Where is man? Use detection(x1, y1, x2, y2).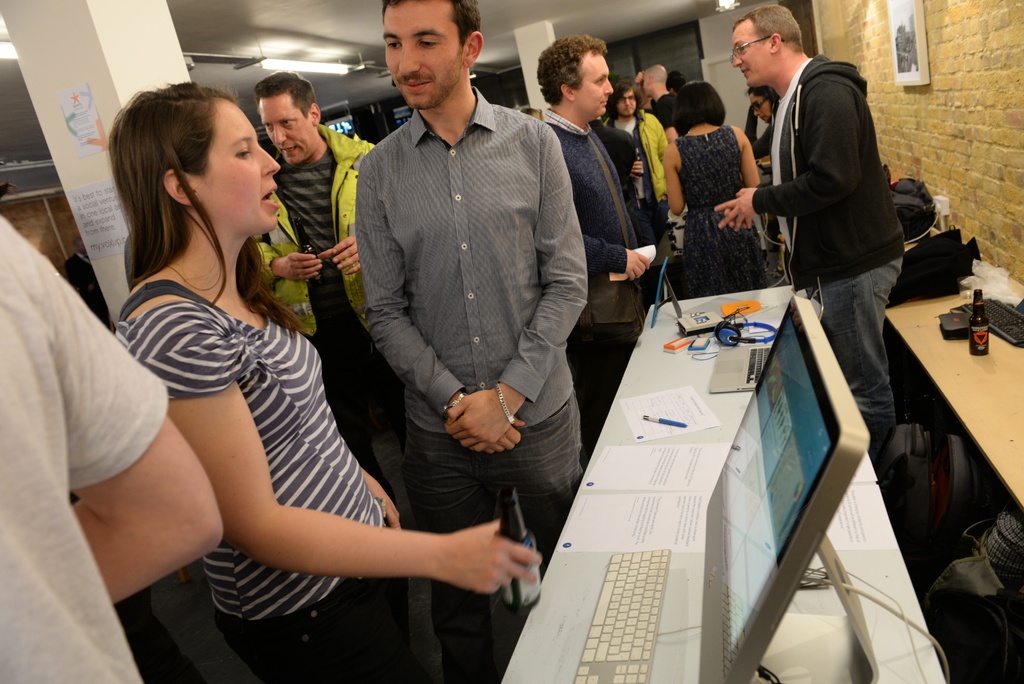
detection(249, 67, 394, 504).
